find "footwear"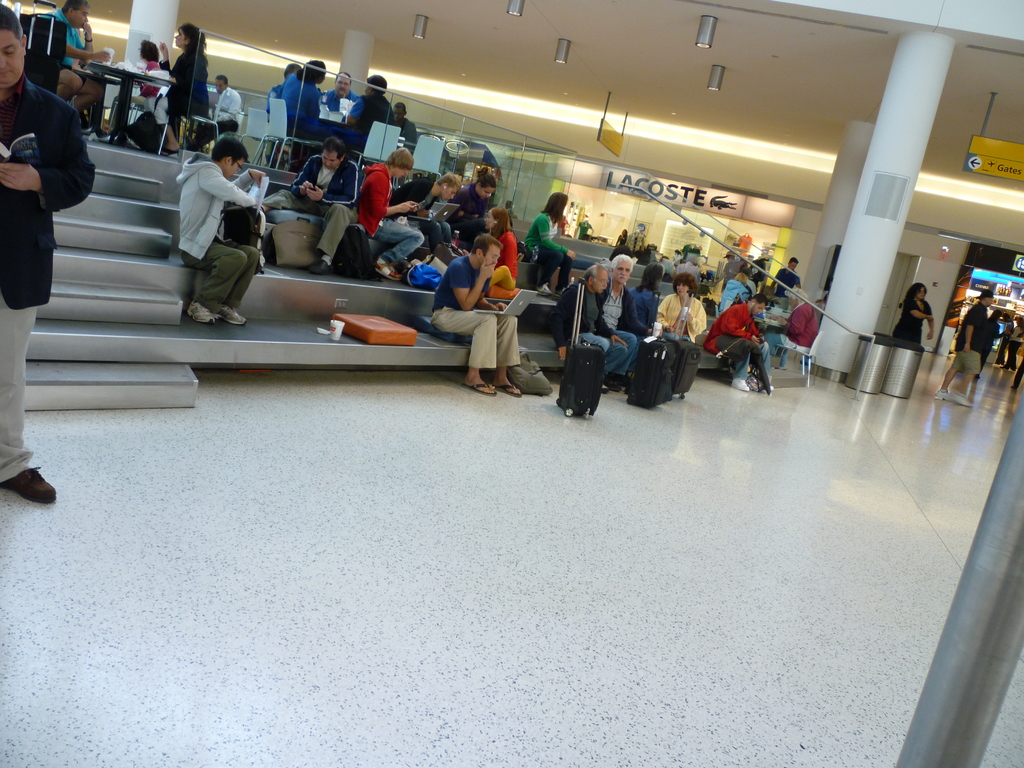
(1013, 383, 1020, 390)
